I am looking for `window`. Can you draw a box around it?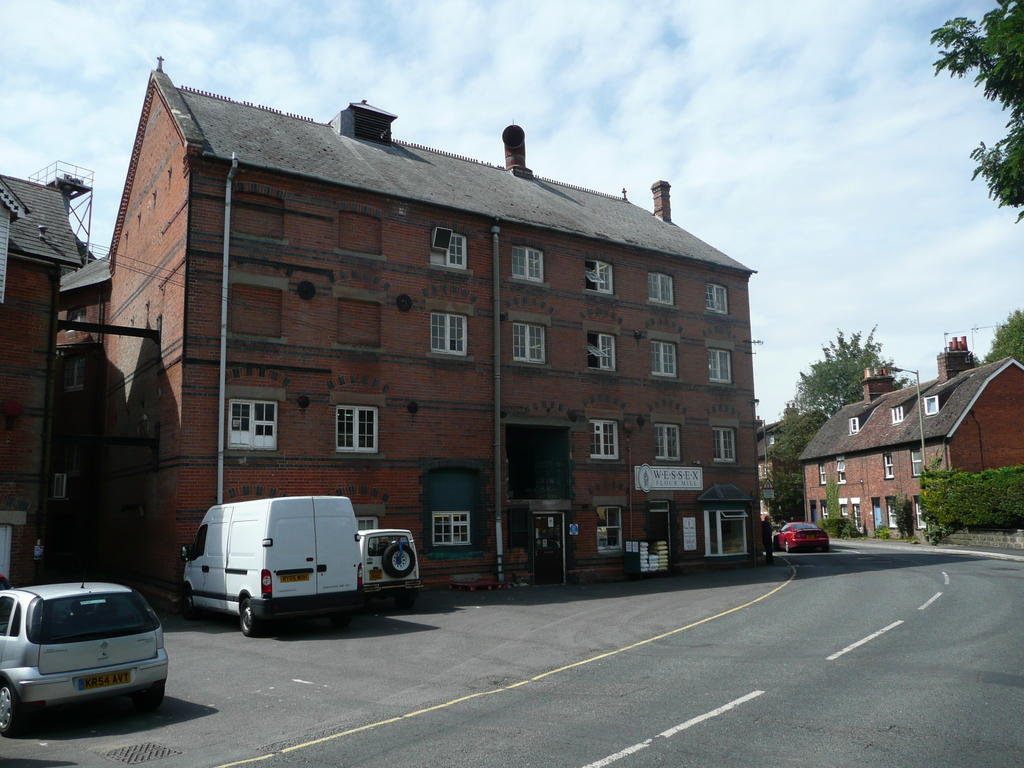
Sure, the bounding box is x1=707, y1=347, x2=733, y2=381.
